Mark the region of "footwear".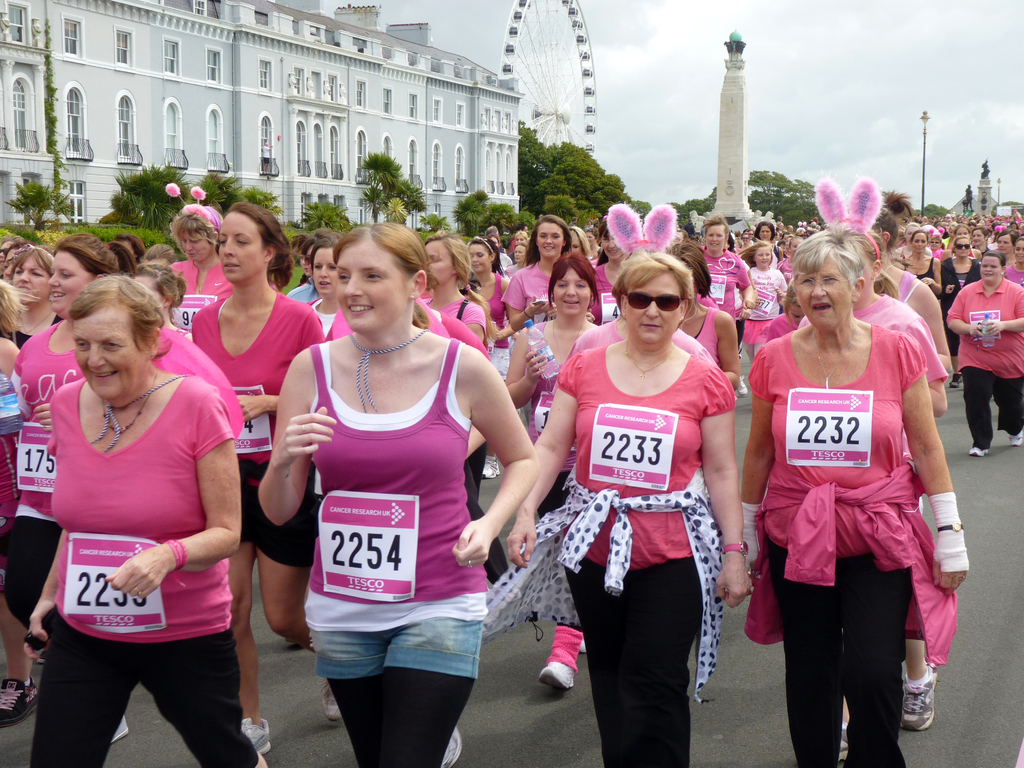
Region: bbox=[541, 655, 571, 687].
